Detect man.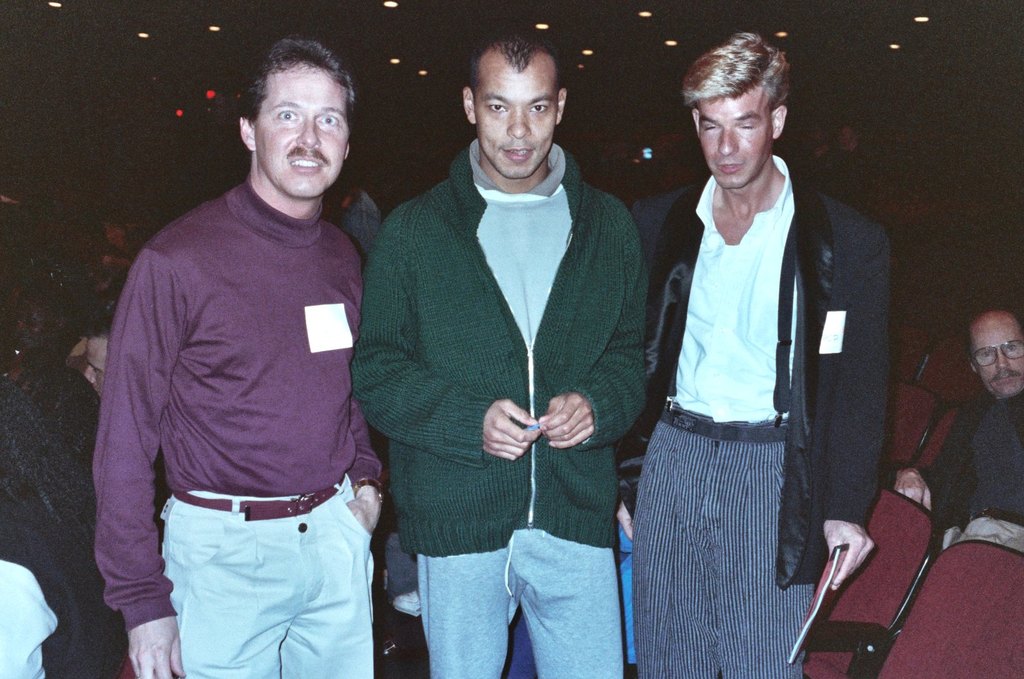
Detected at select_region(91, 36, 383, 678).
